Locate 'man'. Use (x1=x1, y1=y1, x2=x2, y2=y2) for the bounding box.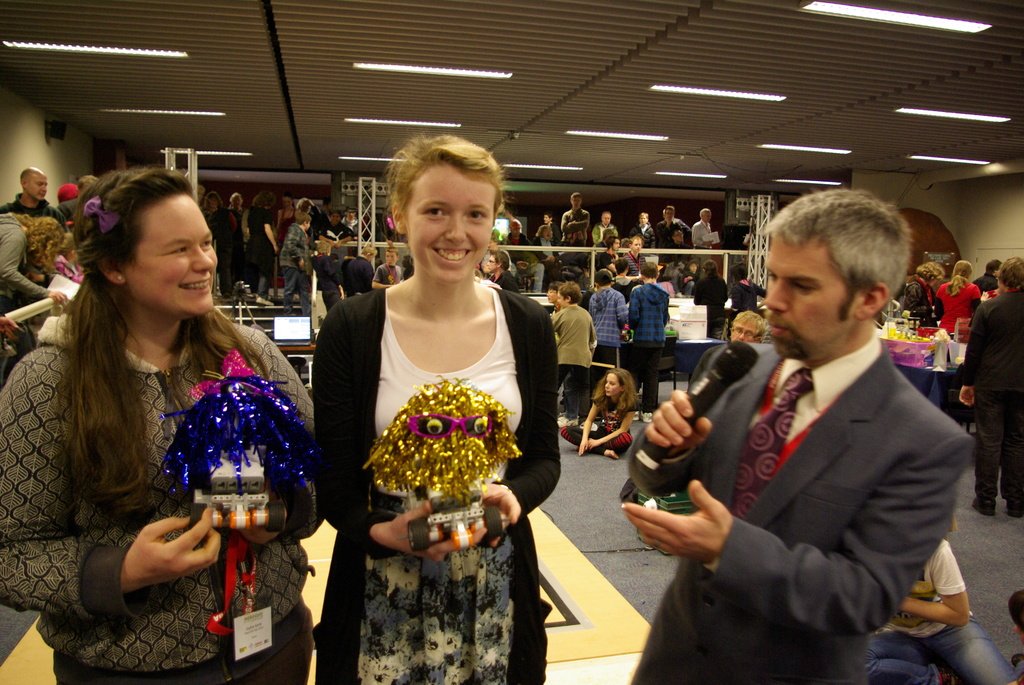
(x1=863, y1=538, x2=1021, y2=684).
